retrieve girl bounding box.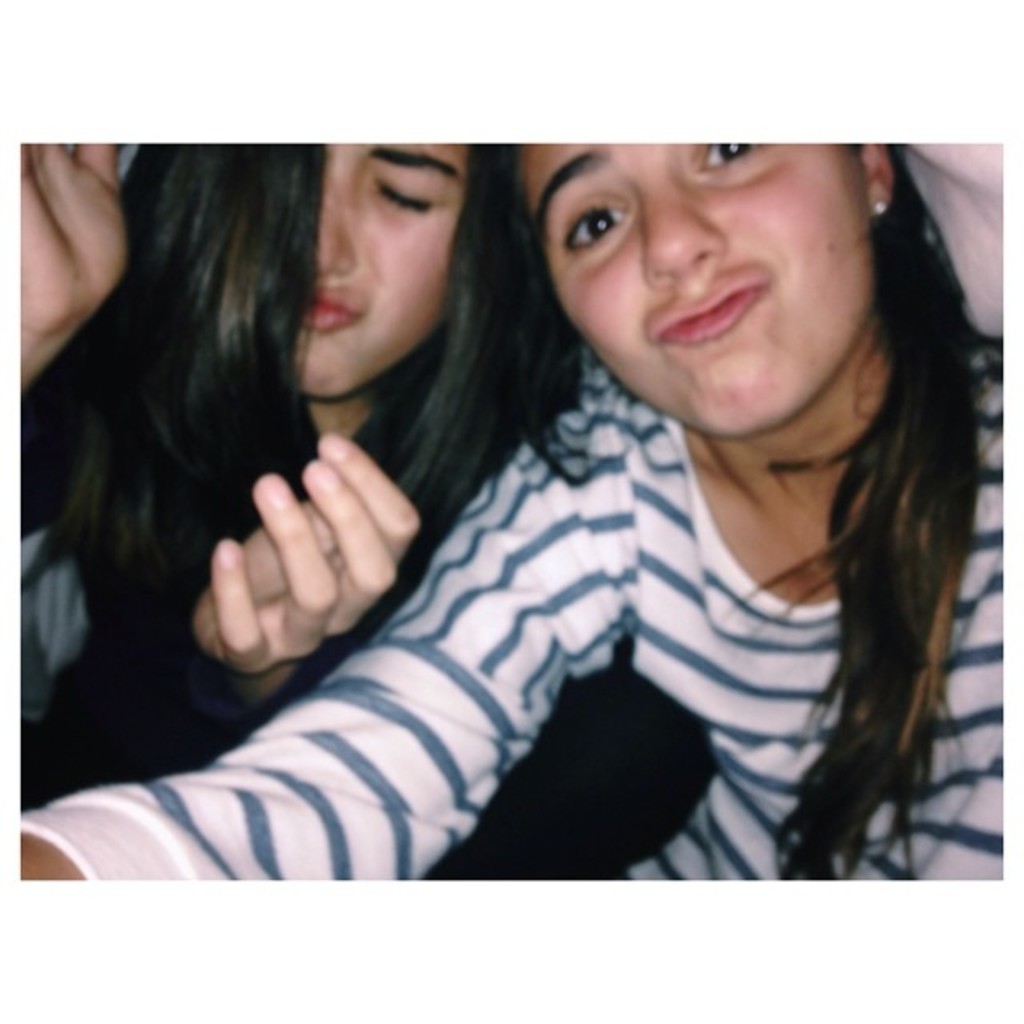
Bounding box: left=26, top=141, right=718, bottom=880.
